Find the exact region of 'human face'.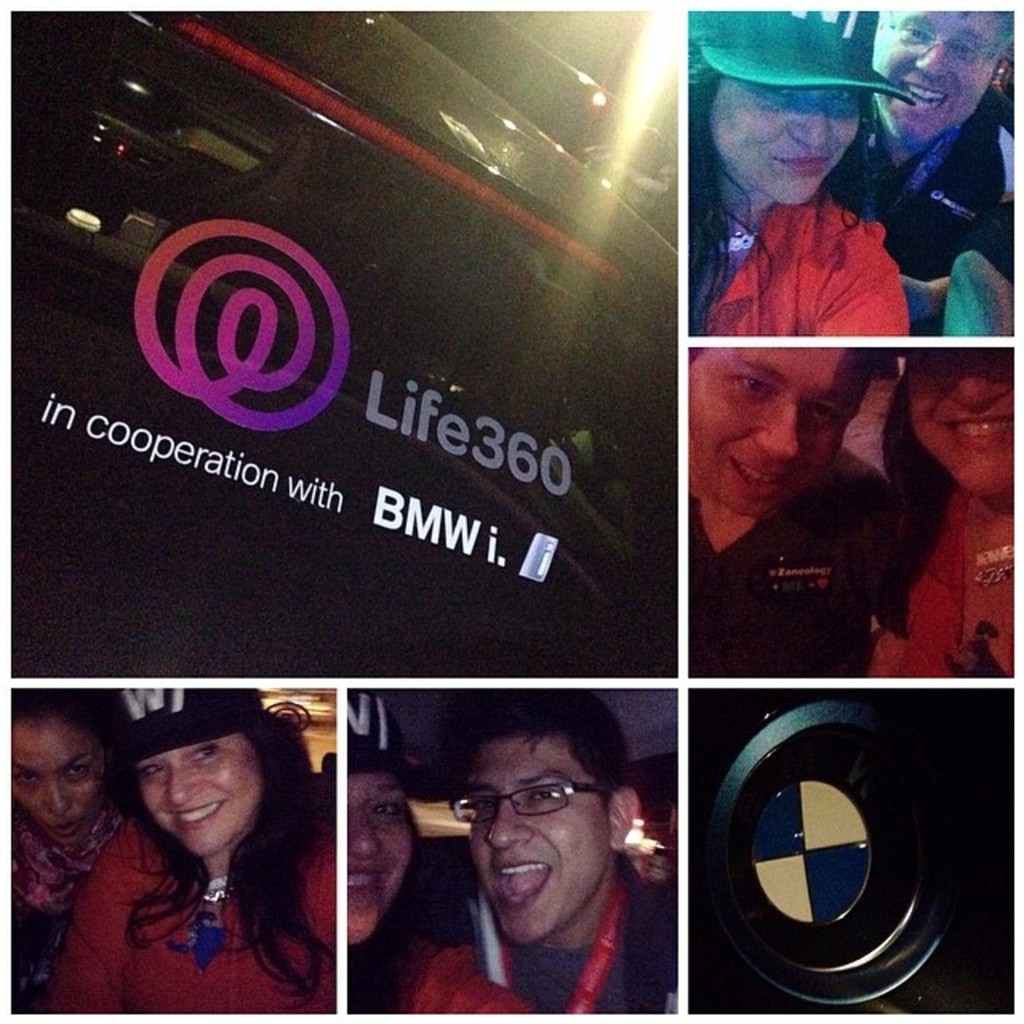
Exact region: [x1=461, y1=733, x2=610, y2=949].
